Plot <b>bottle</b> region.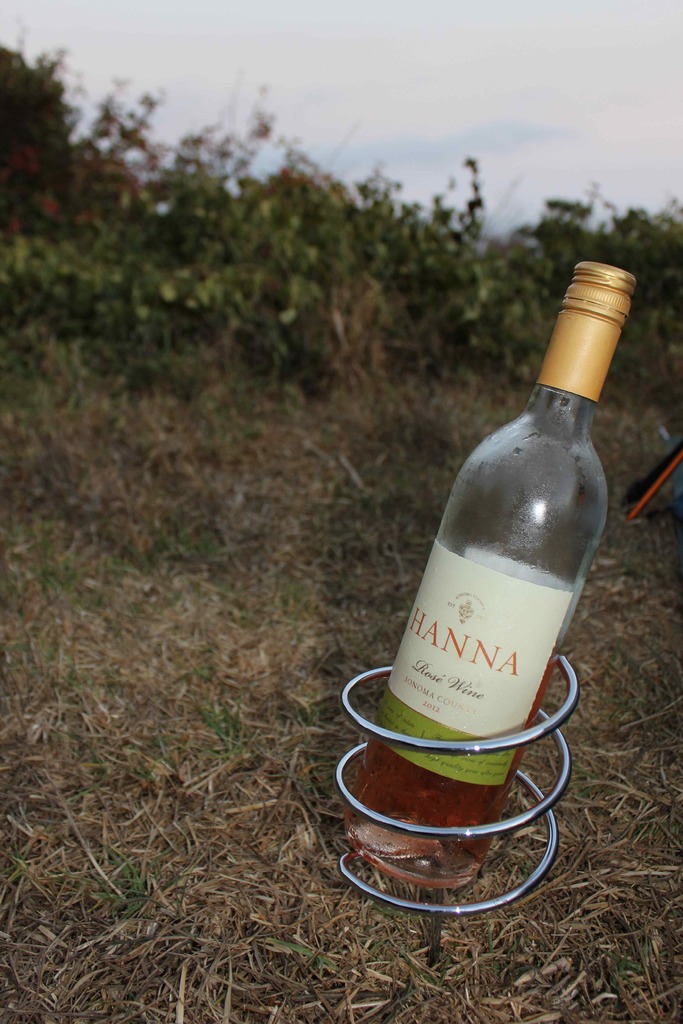
Plotted at crop(338, 262, 638, 893).
